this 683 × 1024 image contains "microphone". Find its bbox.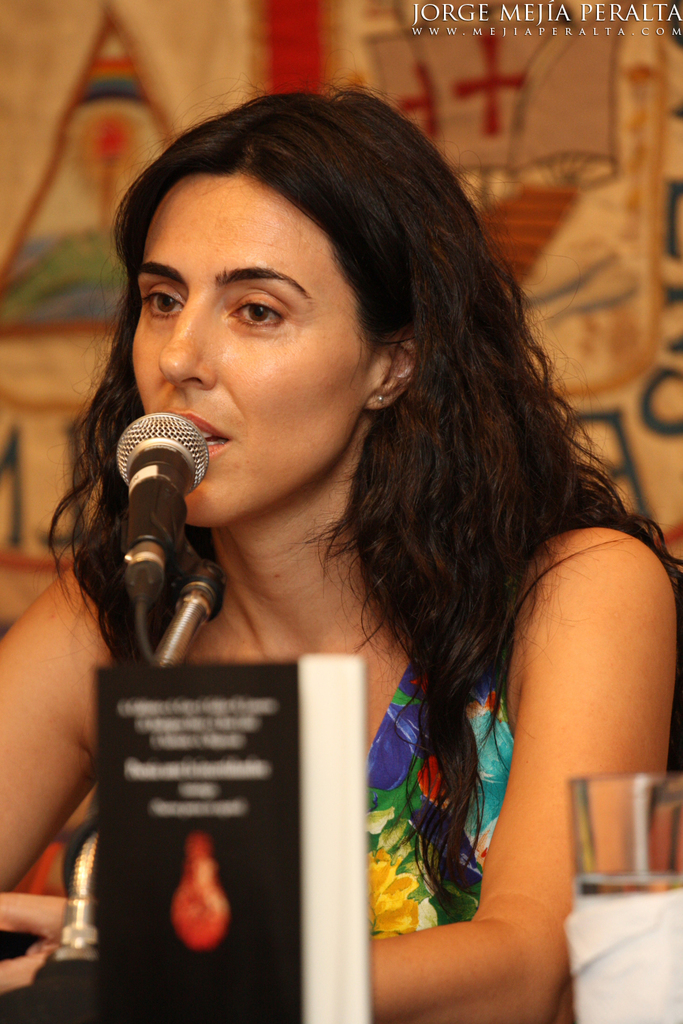
locate(101, 397, 216, 595).
